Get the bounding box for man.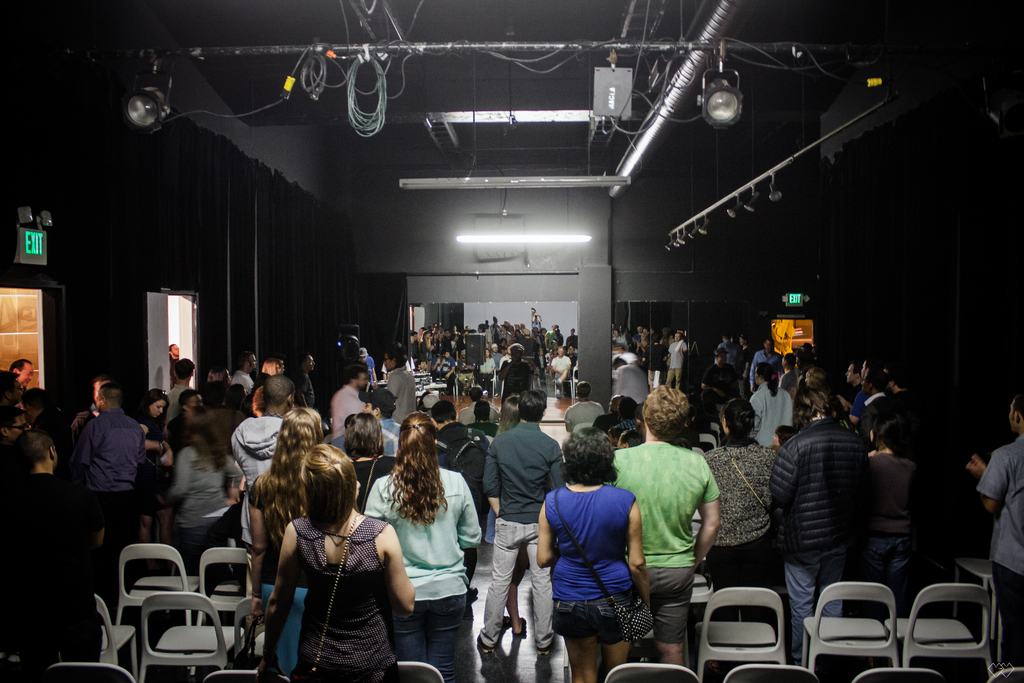
left=549, top=341, right=573, bottom=397.
